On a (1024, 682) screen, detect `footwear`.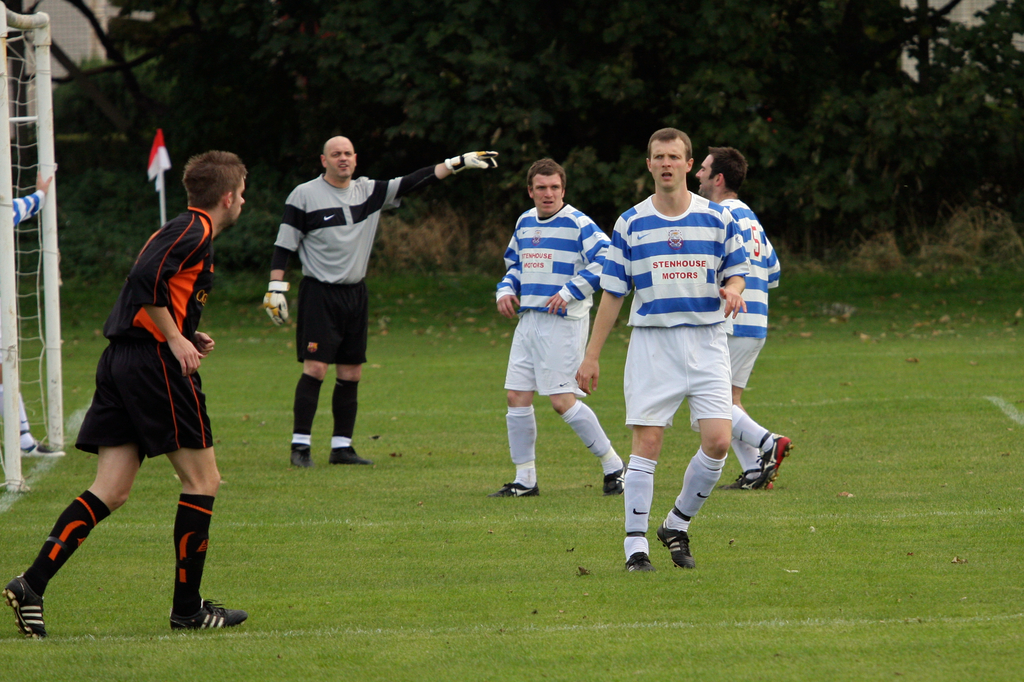
box(749, 426, 803, 500).
